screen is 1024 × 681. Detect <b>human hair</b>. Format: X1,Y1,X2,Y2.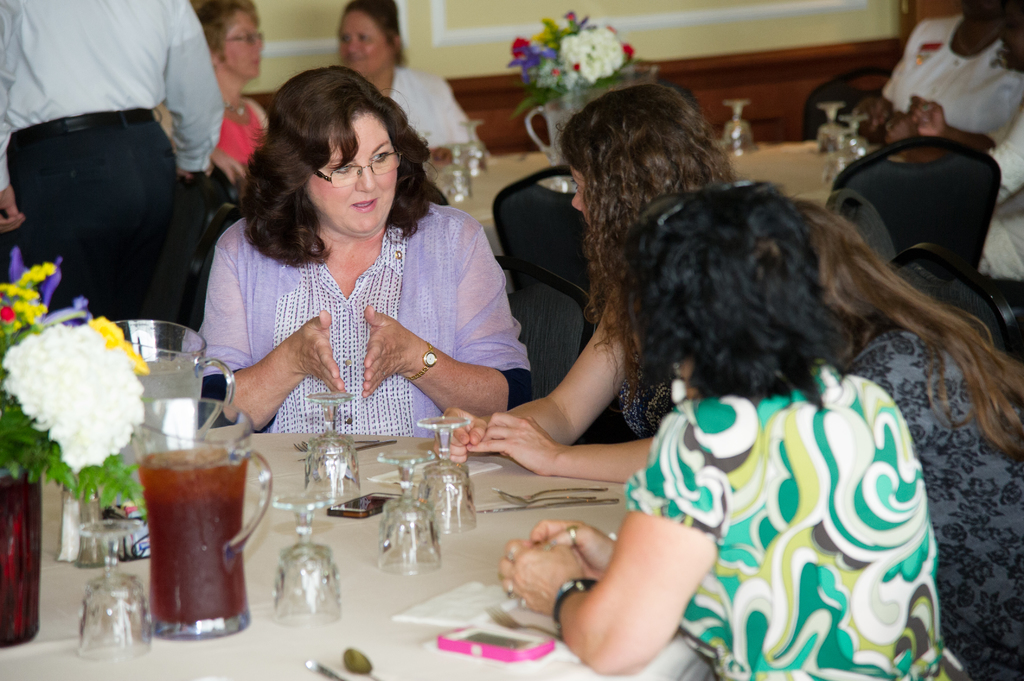
339,0,410,54.
